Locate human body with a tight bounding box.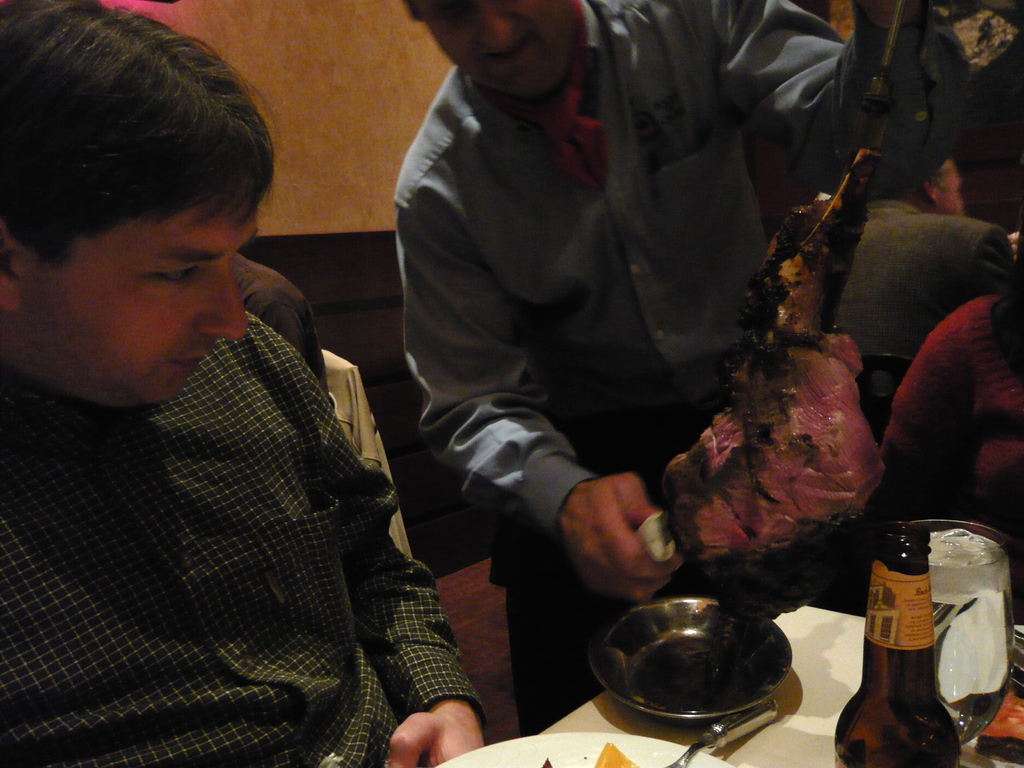
pyautogui.locateOnScreen(387, 0, 968, 733).
